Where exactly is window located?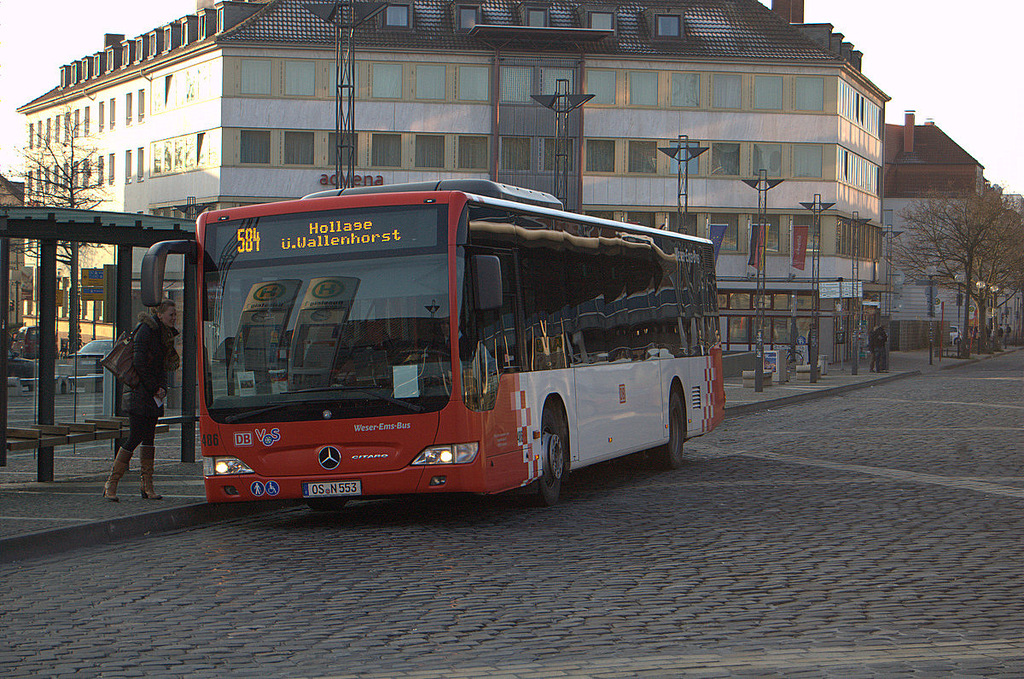
Its bounding box is 239:59:271:97.
